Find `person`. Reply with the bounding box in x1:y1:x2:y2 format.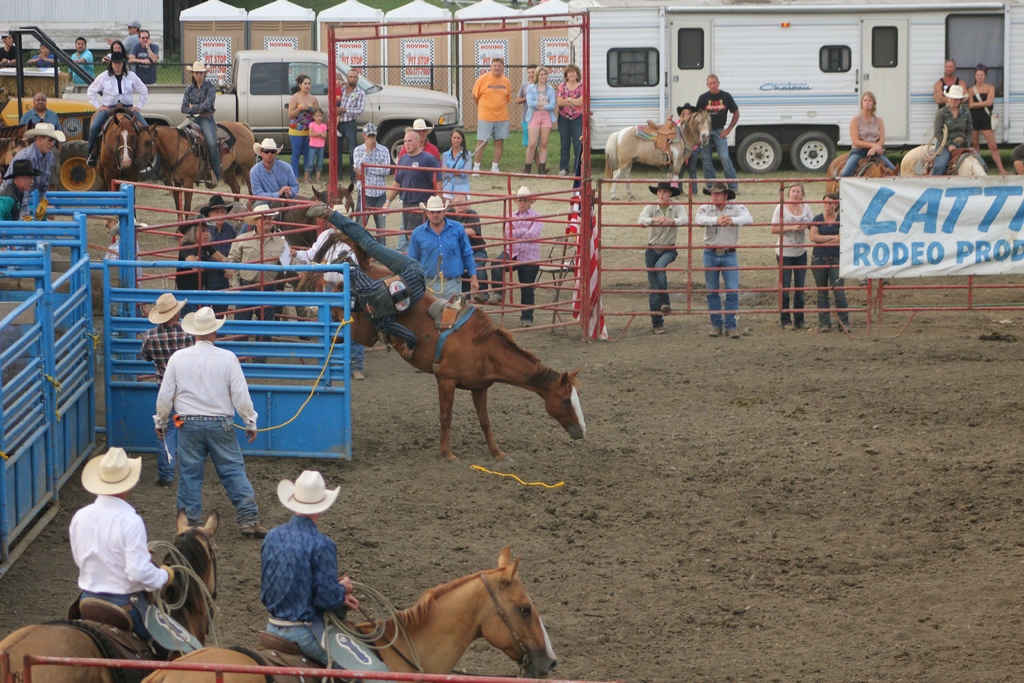
803:195:858:335.
